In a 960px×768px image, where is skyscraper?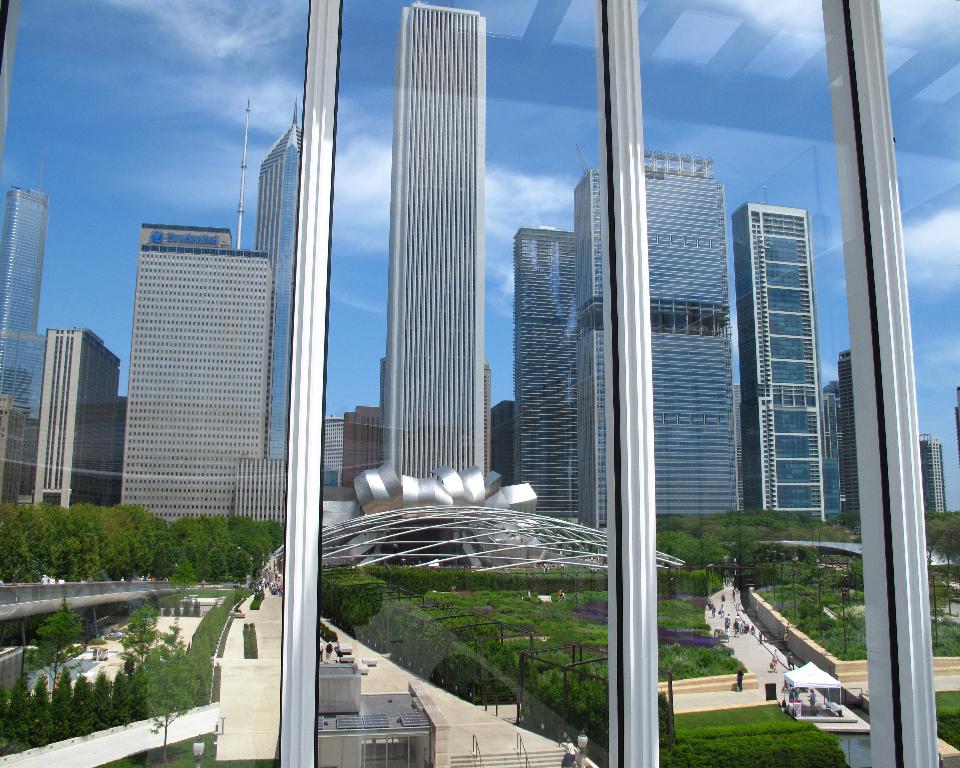
Rect(345, 403, 382, 484).
